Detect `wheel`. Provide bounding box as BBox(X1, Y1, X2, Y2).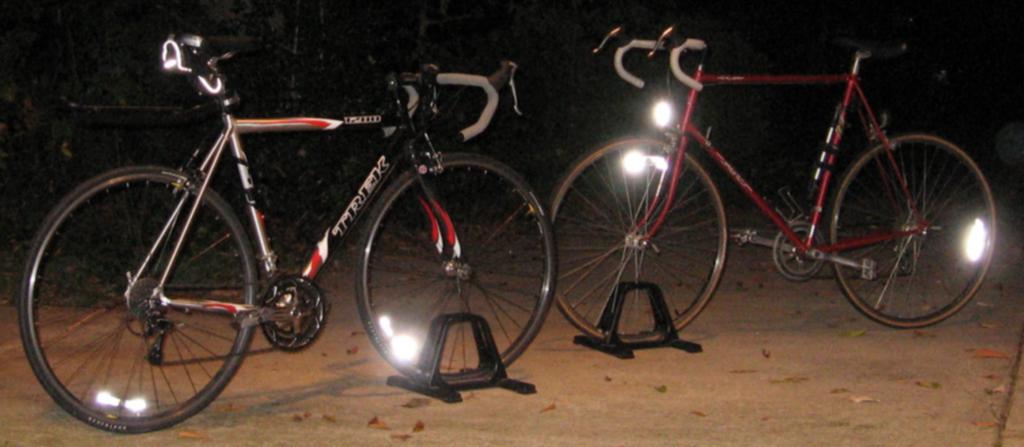
BBox(17, 165, 257, 434).
